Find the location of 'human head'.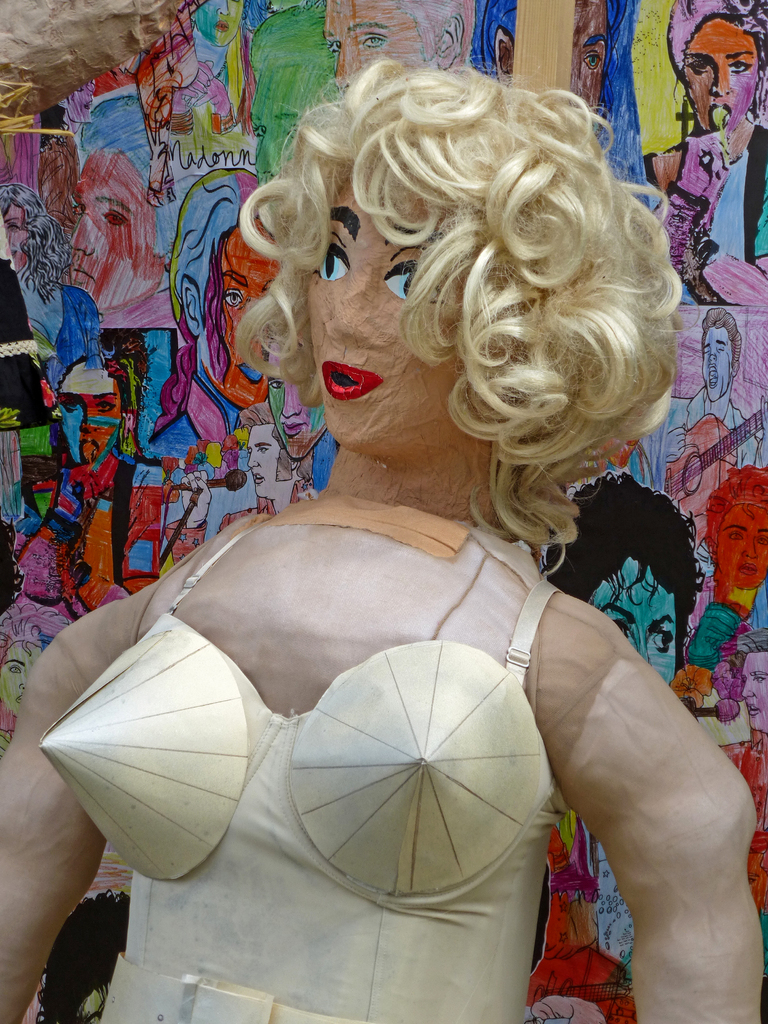
Location: [left=260, top=351, right=332, bottom=465].
